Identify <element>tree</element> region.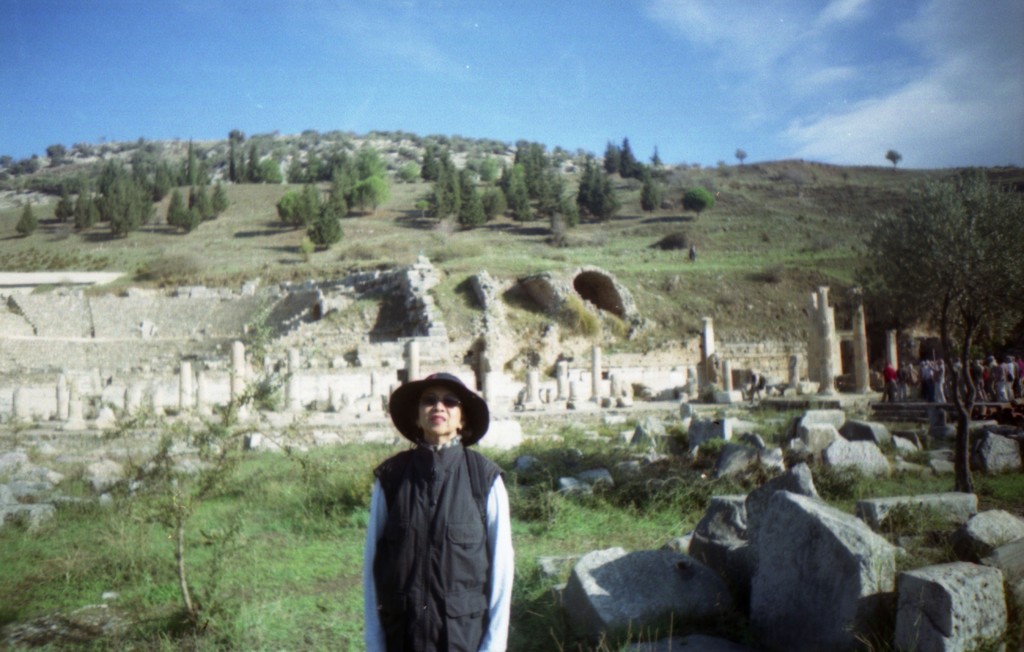
Region: x1=509, y1=138, x2=554, y2=212.
